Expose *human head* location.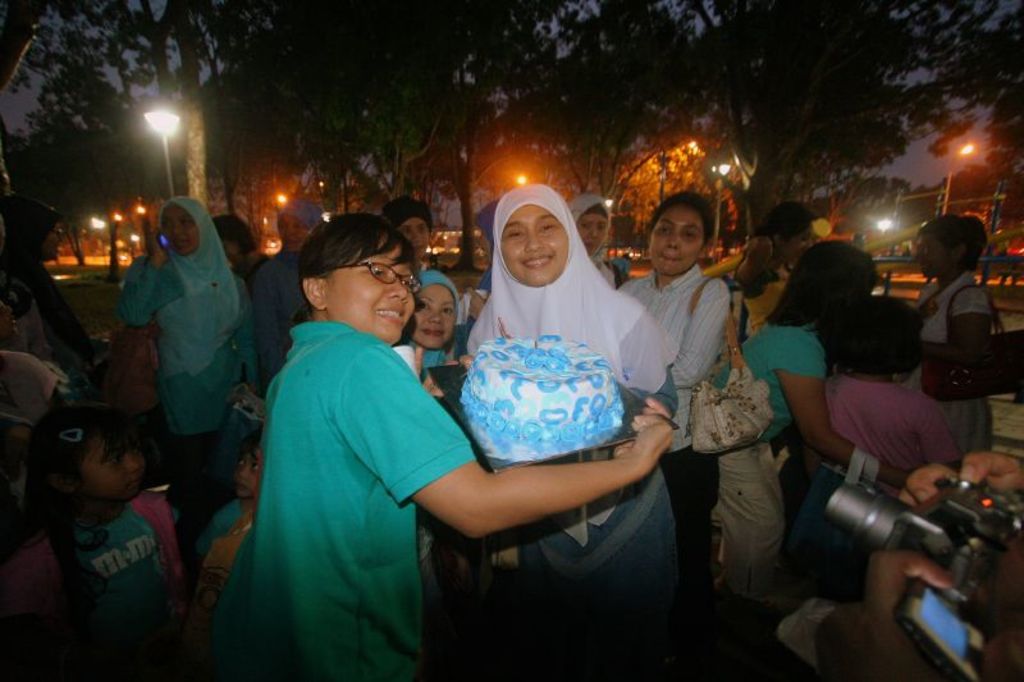
Exposed at {"left": 827, "top": 292, "right": 924, "bottom": 381}.
